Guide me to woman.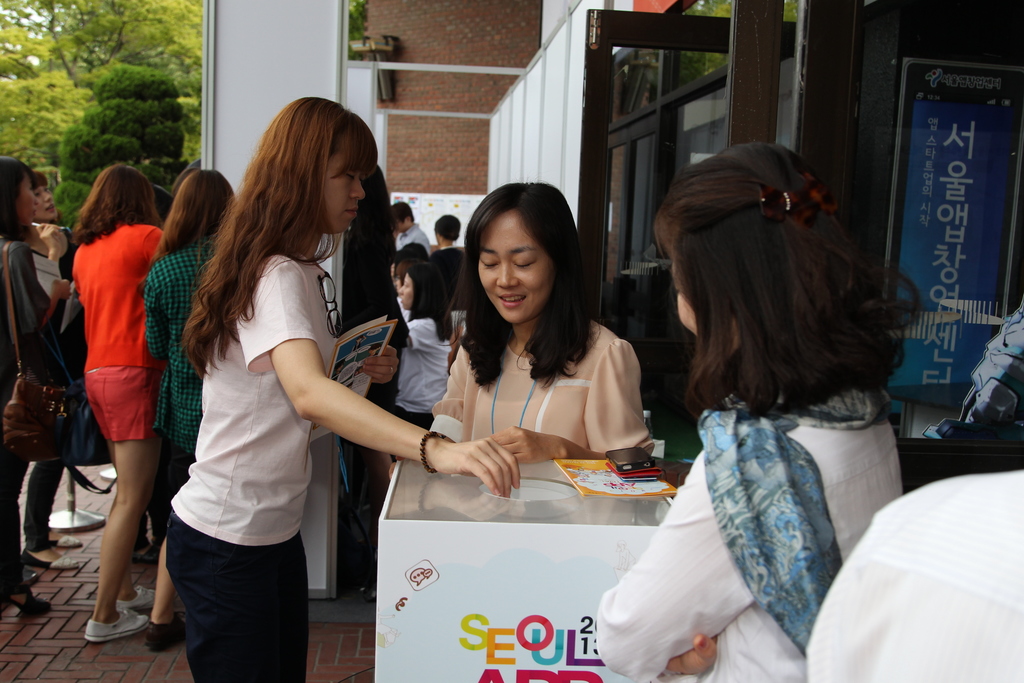
Guidance: (x1=605, y1=131, x2=938, y2=656).
